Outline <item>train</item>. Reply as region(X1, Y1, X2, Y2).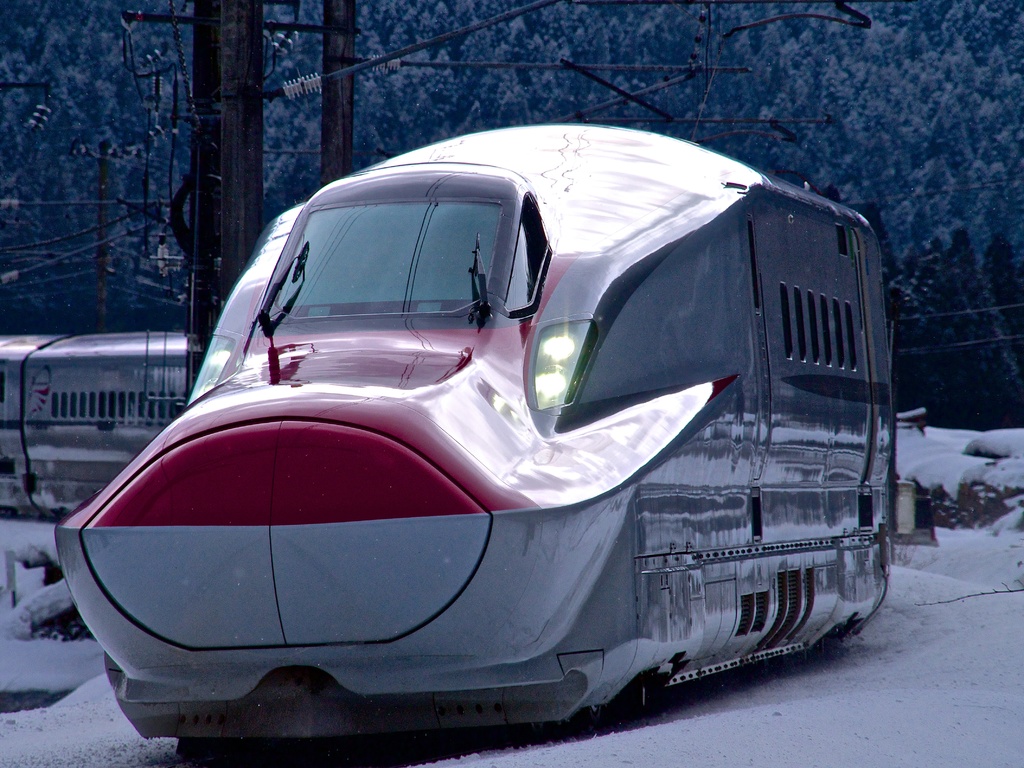
region(49, 120, 894, 764).
